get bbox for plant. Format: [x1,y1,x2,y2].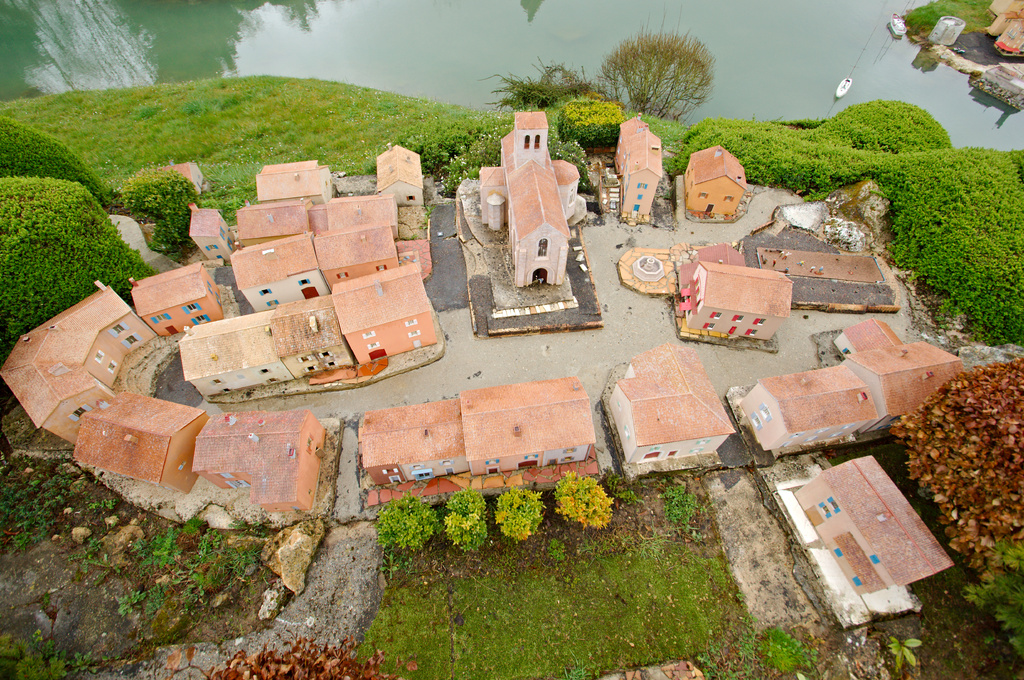
[887,343,1018,555].
